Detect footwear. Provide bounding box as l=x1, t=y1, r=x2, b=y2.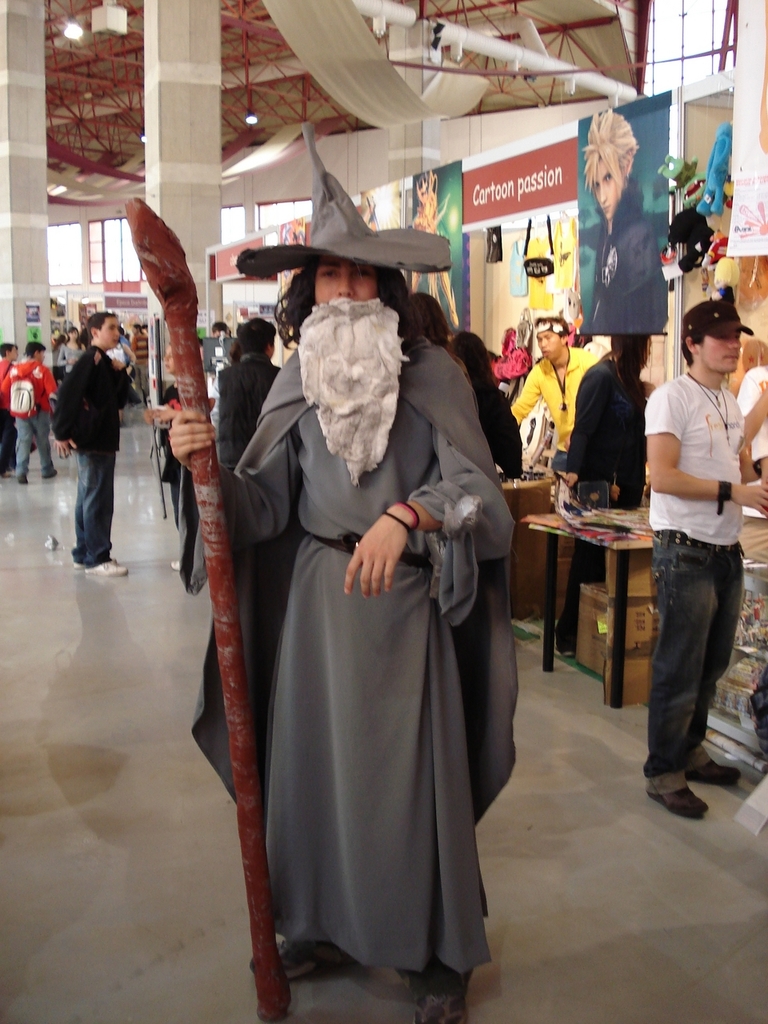
l=410, t=966, r=474, b=1023.
